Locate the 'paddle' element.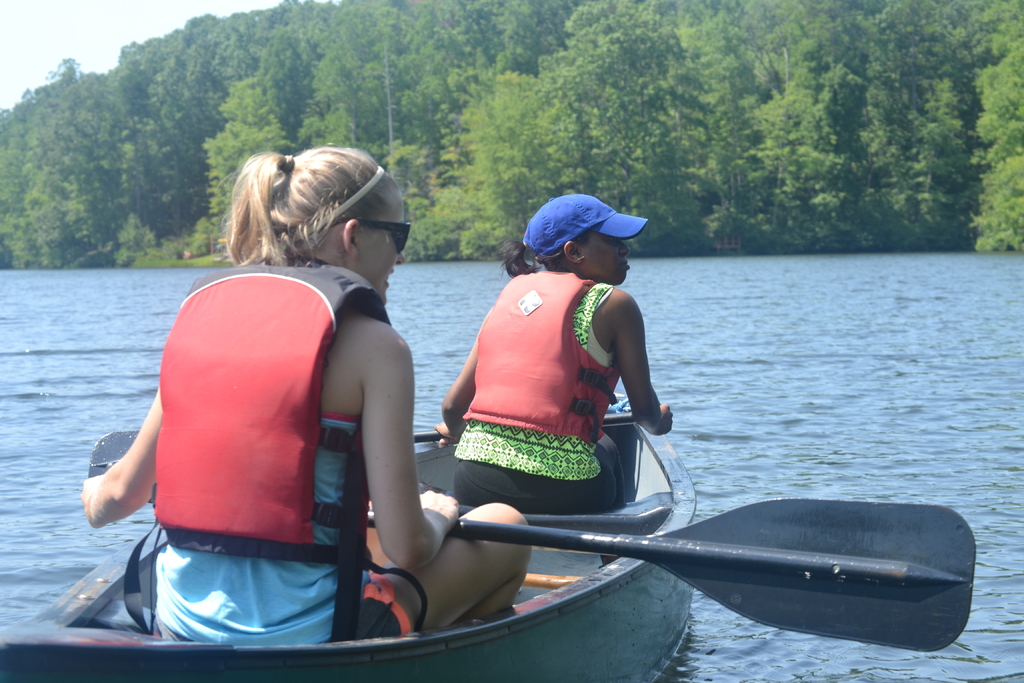
Element bbox: BBox(90, 427, 976, 650).
